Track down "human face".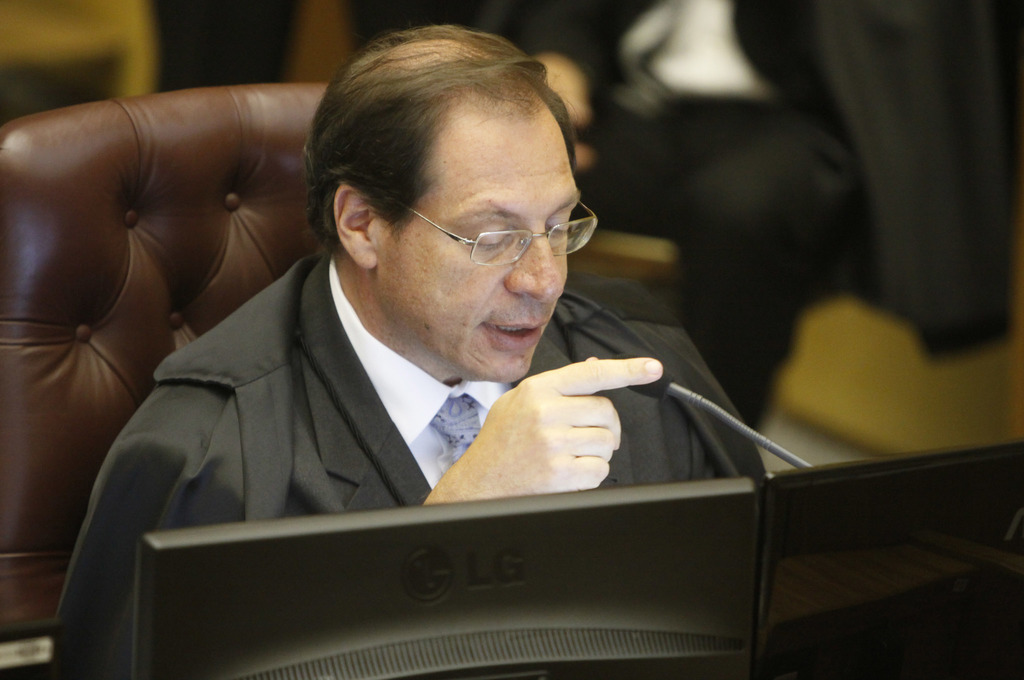
Tracked to (left=374, top=104, right=584, bottom=386).
